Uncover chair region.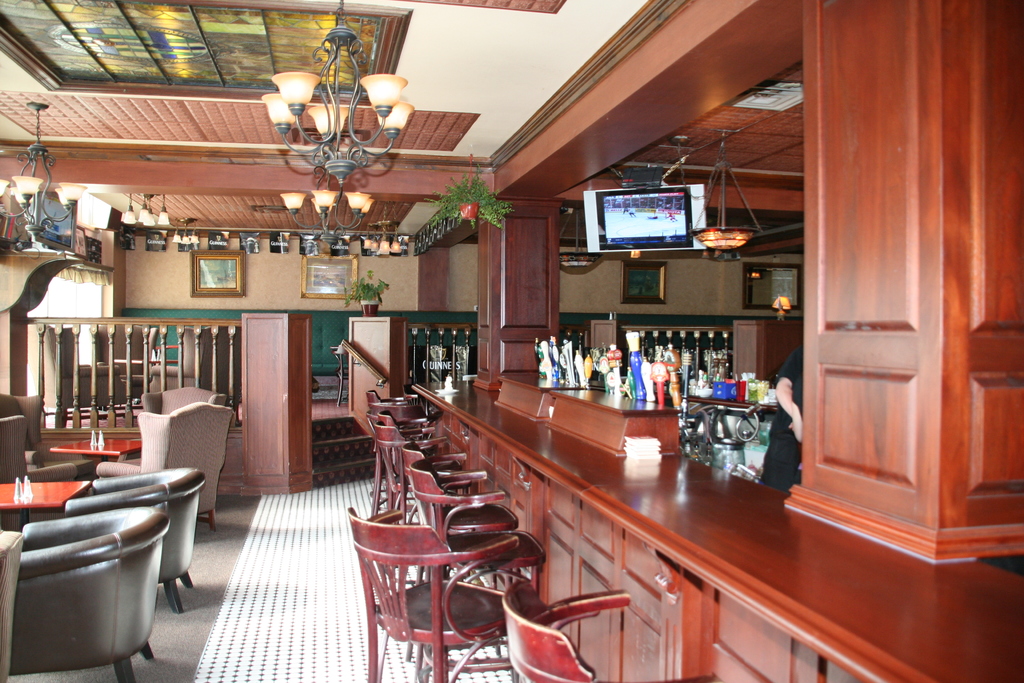
Uncovered: Rect(0, 392, 88, 472).
